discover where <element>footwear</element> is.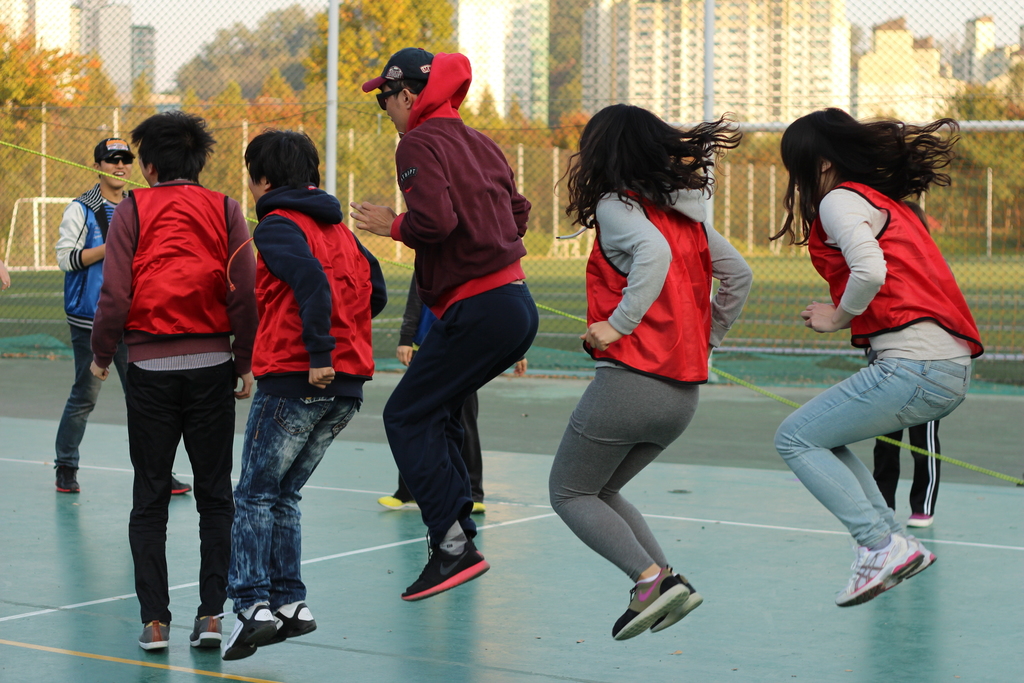
Discovered at <bbox>186, 612, 233, 646</bbox>.
